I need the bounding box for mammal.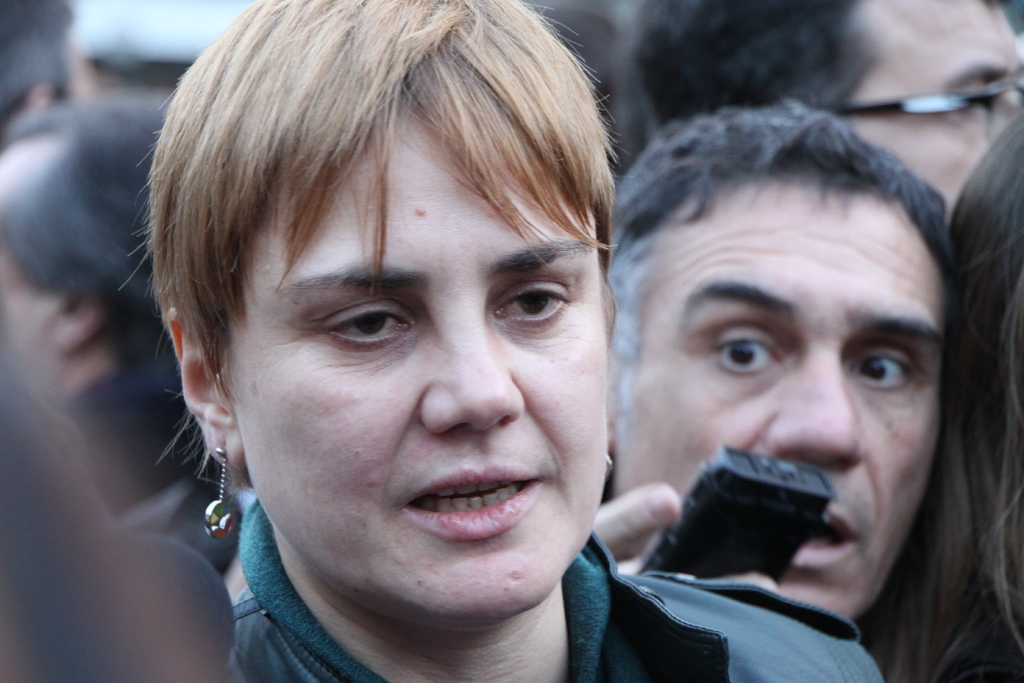
Here it is: [x1=0, y1=85, x2=247, y2=682].
